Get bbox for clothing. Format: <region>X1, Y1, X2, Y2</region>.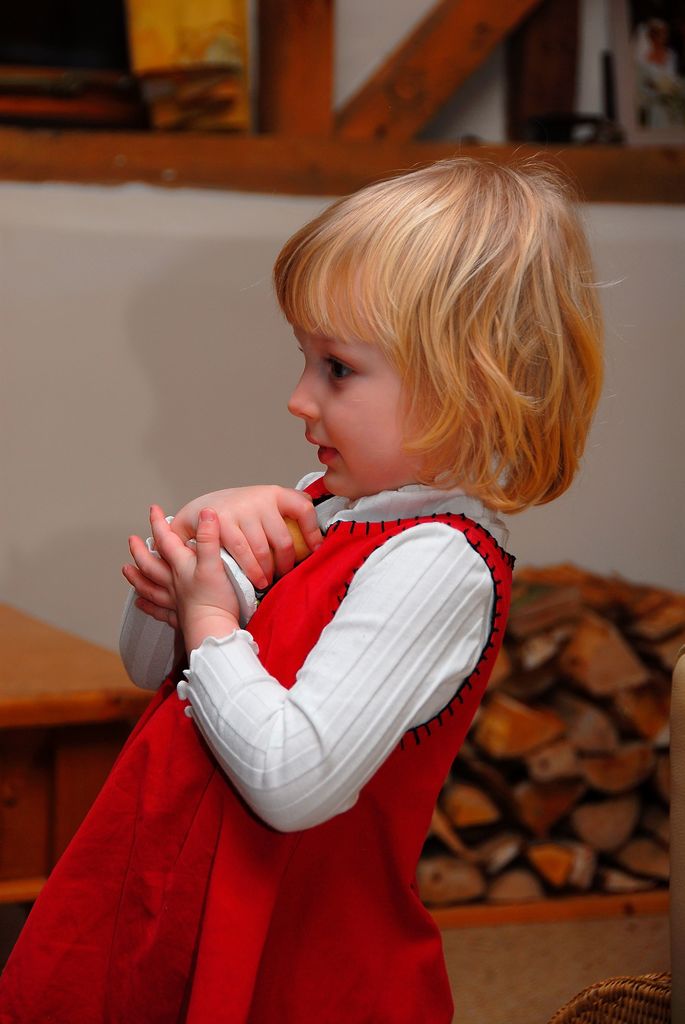
<region>2, 463, 497, 1021</region>.
